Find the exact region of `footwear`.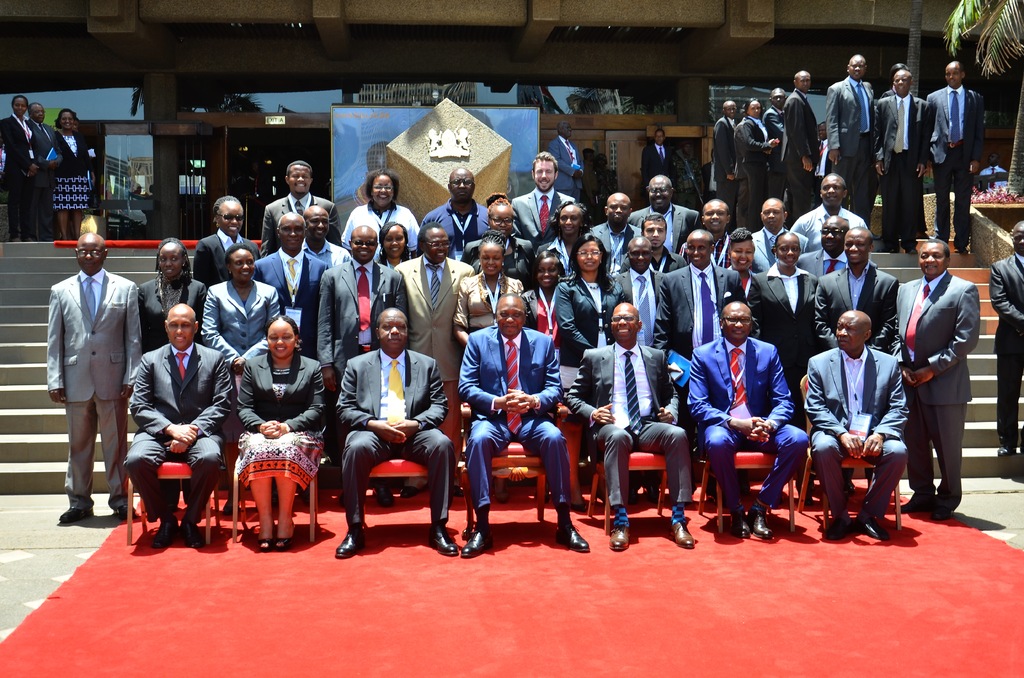
Exact region: 257:527:281:552.
